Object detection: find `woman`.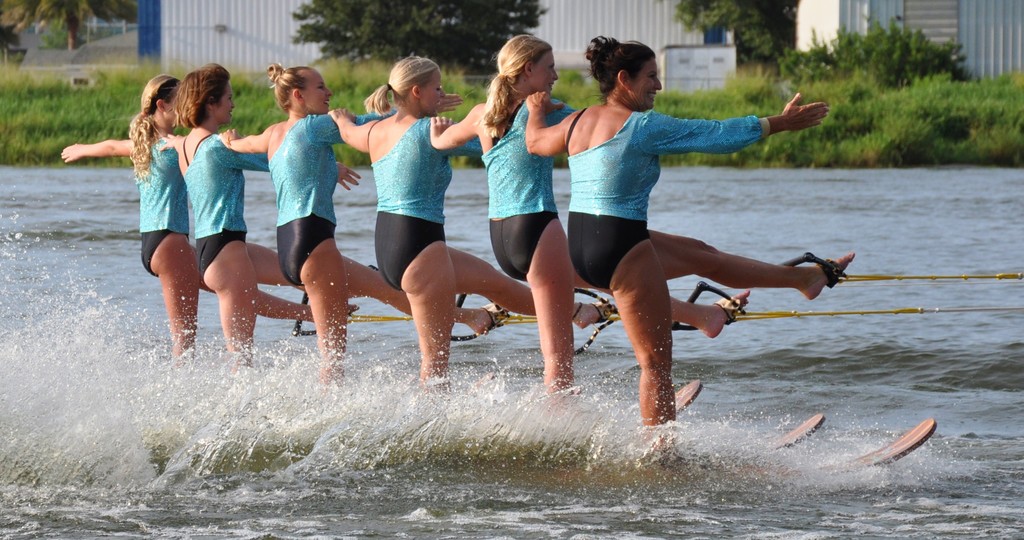
<box>526,31,857,425</box>.
